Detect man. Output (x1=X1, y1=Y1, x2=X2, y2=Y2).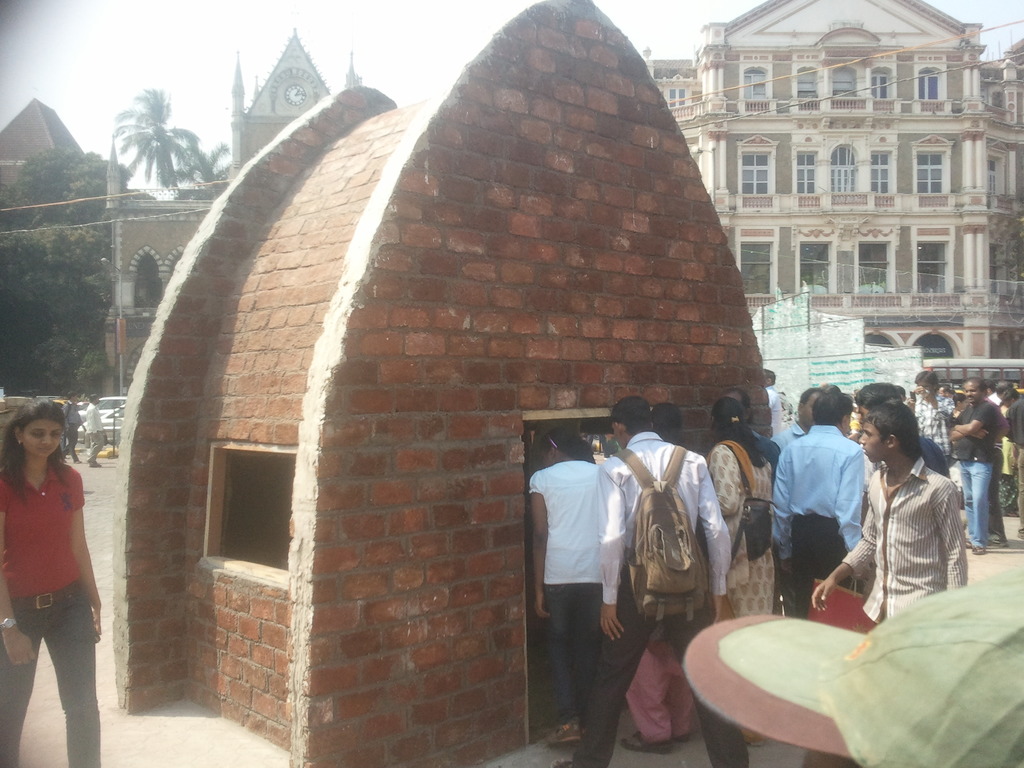
(x1=1006, y1=394, x2=1023, y2=538).
